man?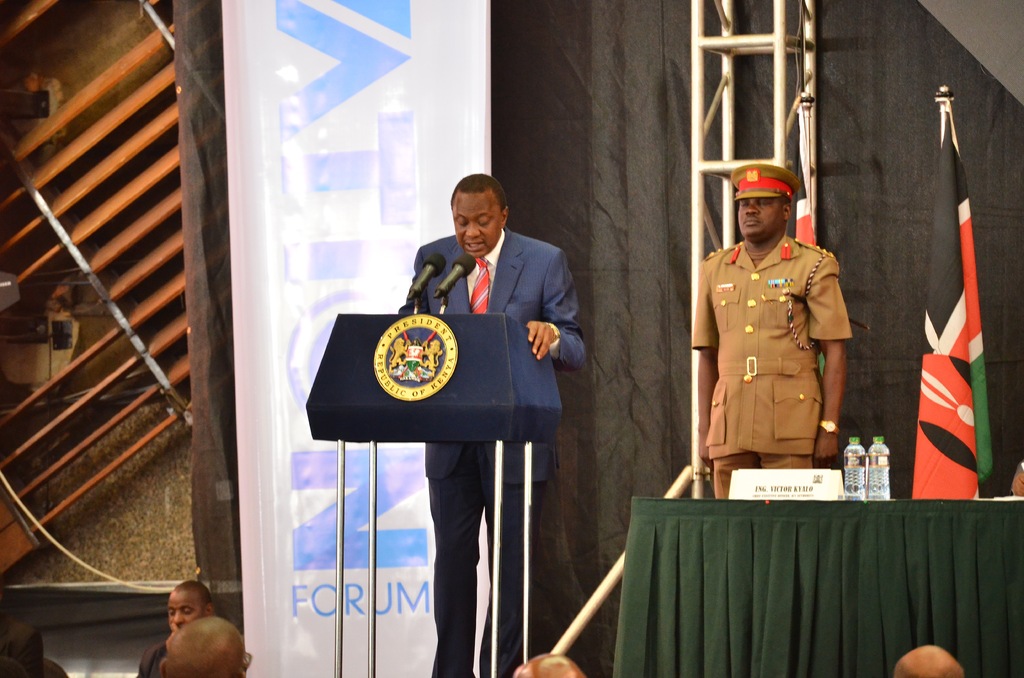
(x1=159, y1=615, x2=257, y2=668)
